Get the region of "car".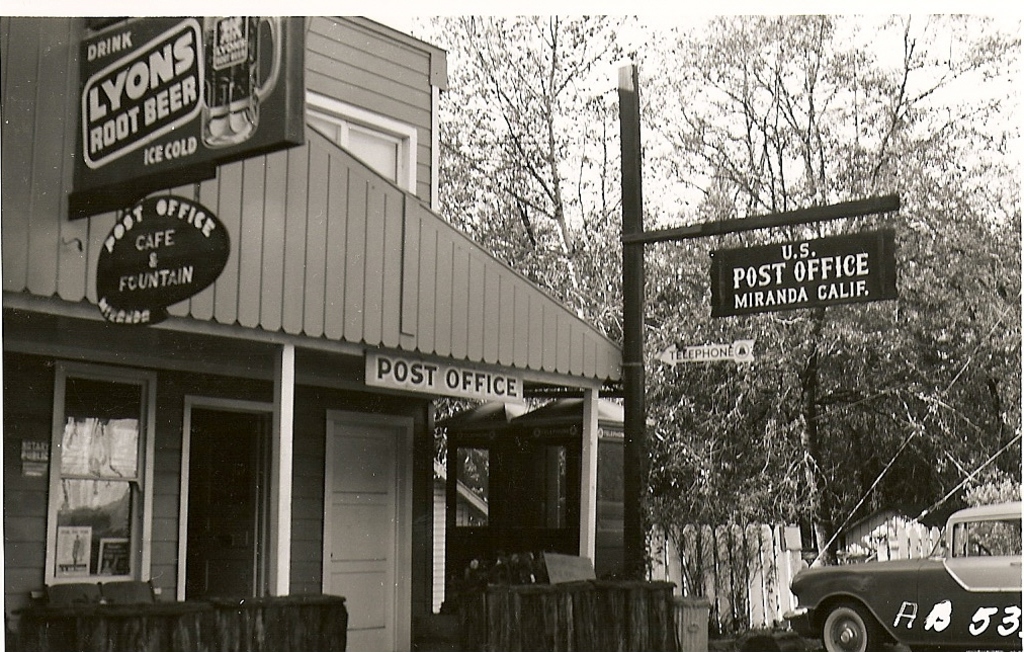
locate(782, 501, 1023, 651).
